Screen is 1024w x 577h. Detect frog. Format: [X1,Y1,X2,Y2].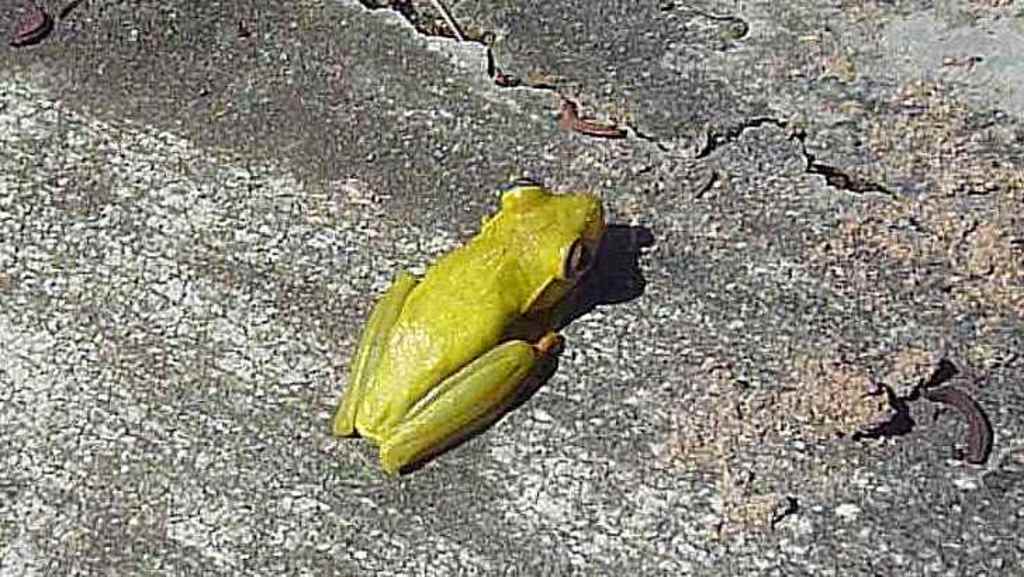
[328,176,602,476].
